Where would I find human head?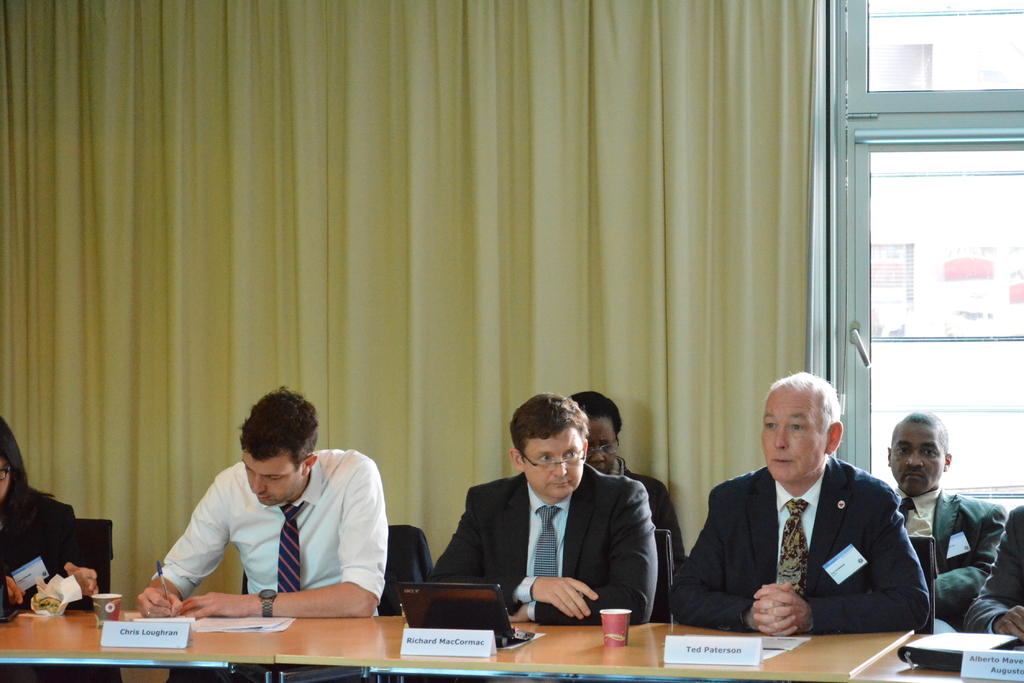
At box=[898, 423, 967, 515].
